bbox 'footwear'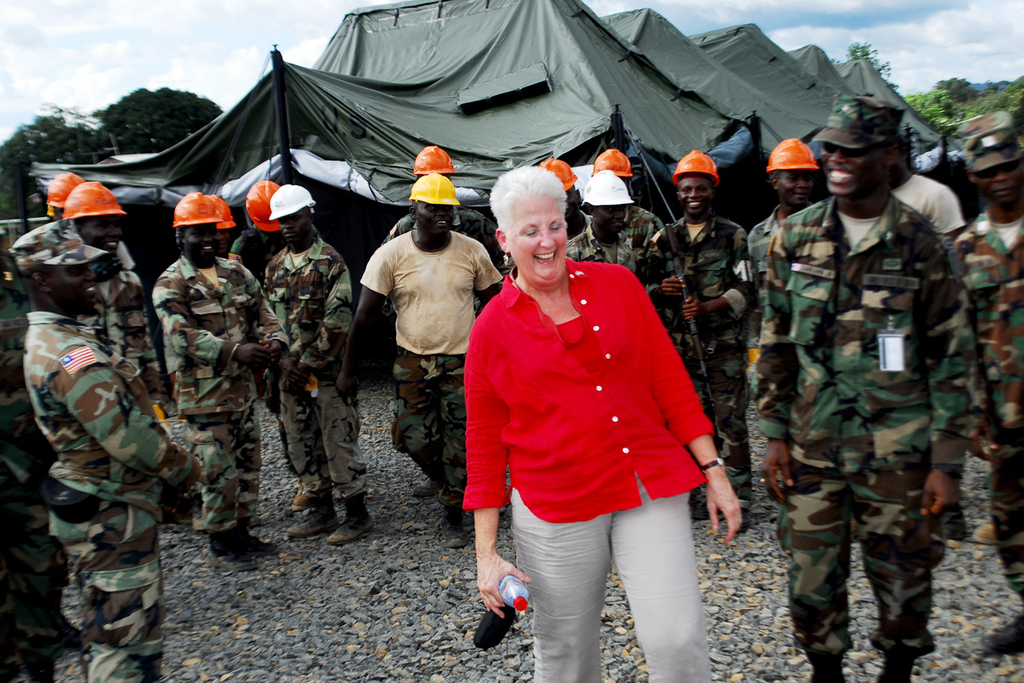
rect(984, 608, 1023, 653)
